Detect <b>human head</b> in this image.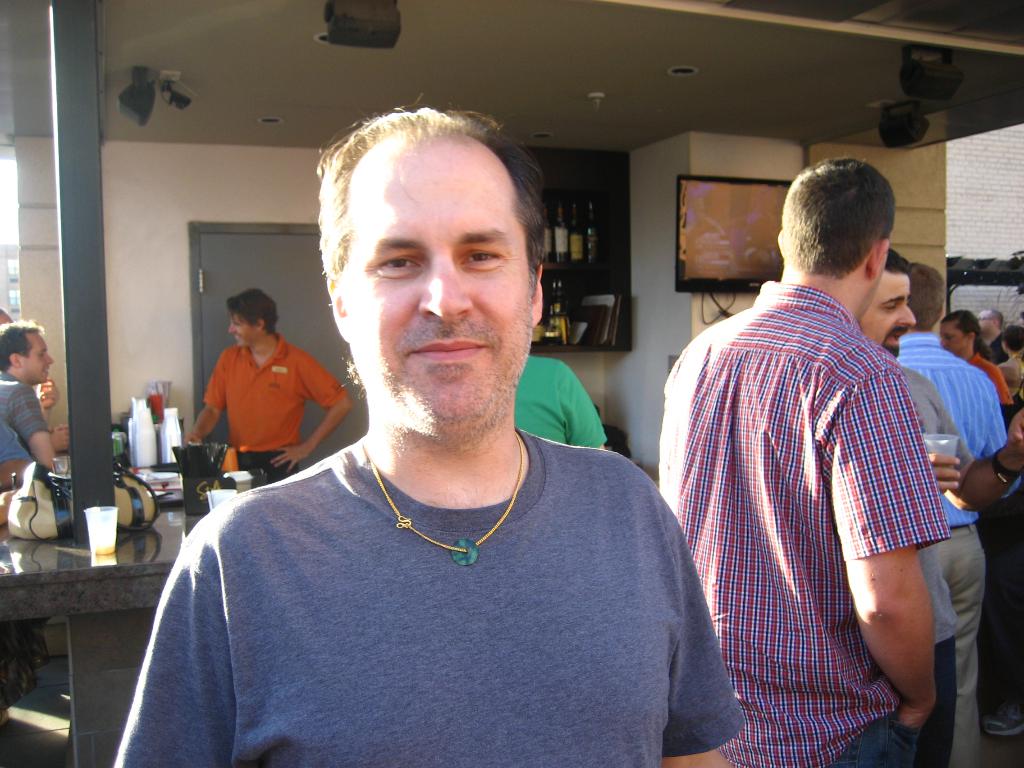
Detection: box(776, 155, 897, 320).
